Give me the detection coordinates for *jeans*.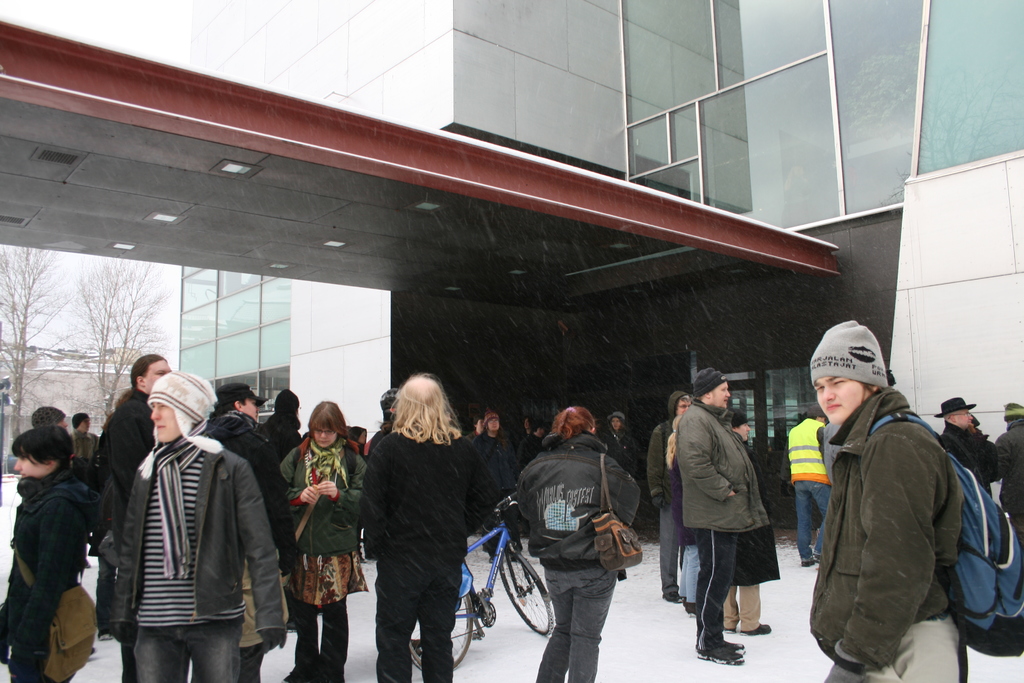
{"x1": 813, "y1": 625, "x2": 963, "y2": 682}.
